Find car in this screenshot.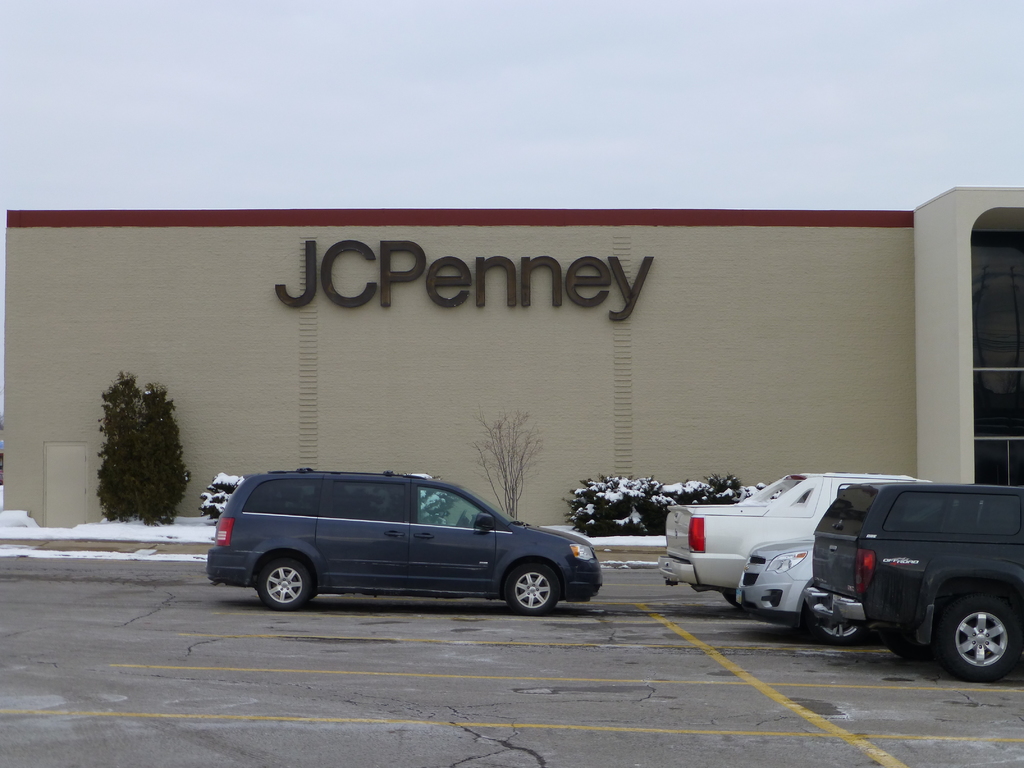
The bounding box for car is region(737, 525, 874, 651).
